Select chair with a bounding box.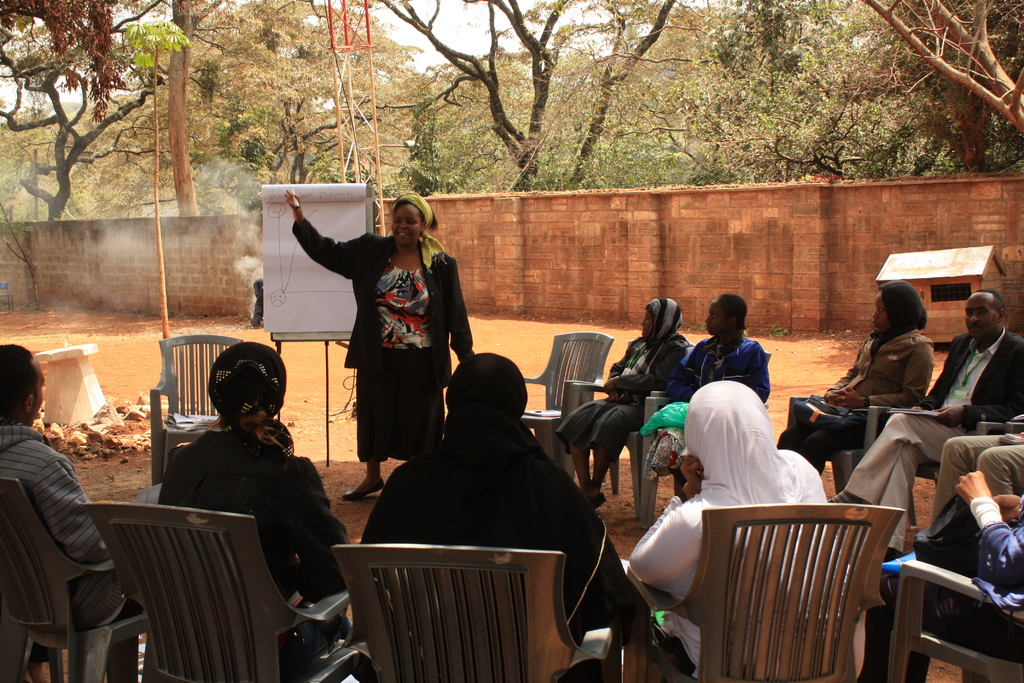
locate(913, 420, 1004, 489).
